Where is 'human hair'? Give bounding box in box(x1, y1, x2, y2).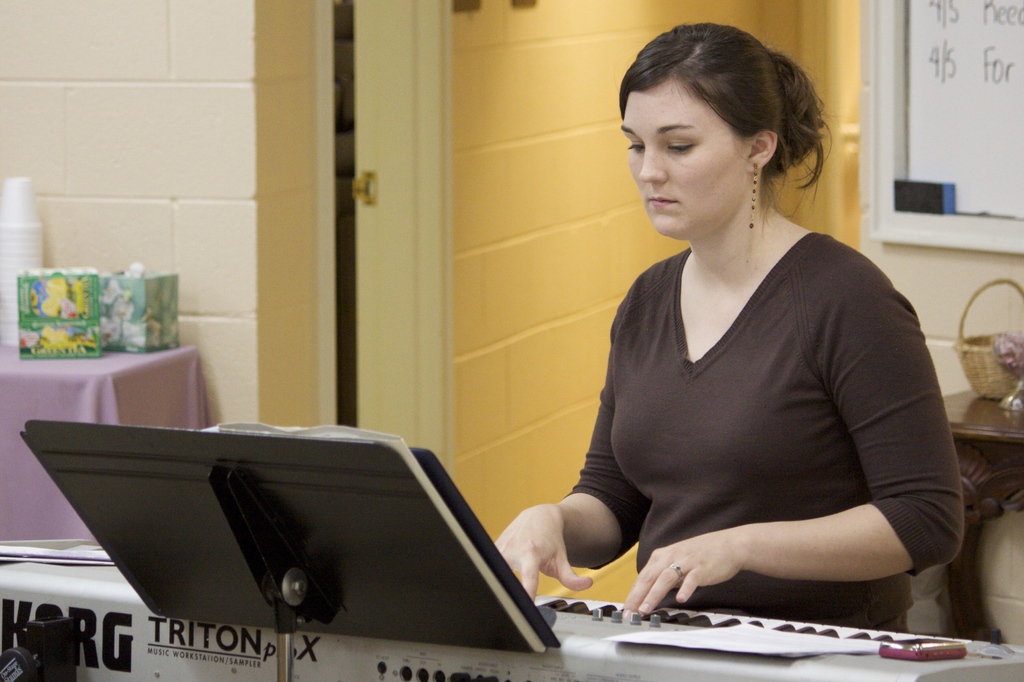
box(623, 25, 822, 207).
